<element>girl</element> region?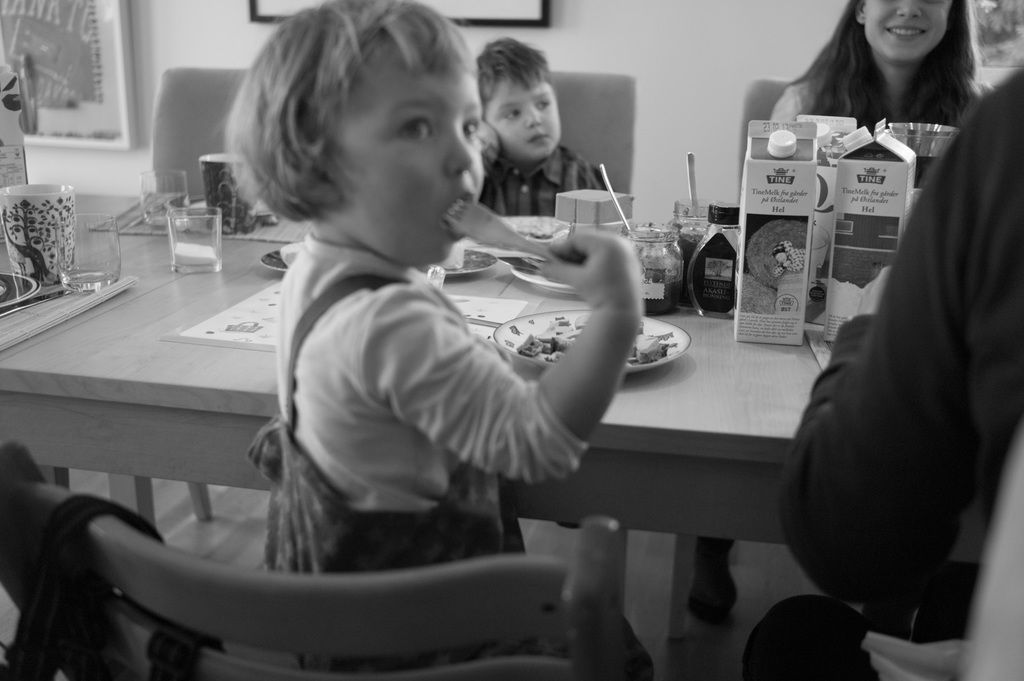
[x1=219, y1=0, x2=655, y2=680]
